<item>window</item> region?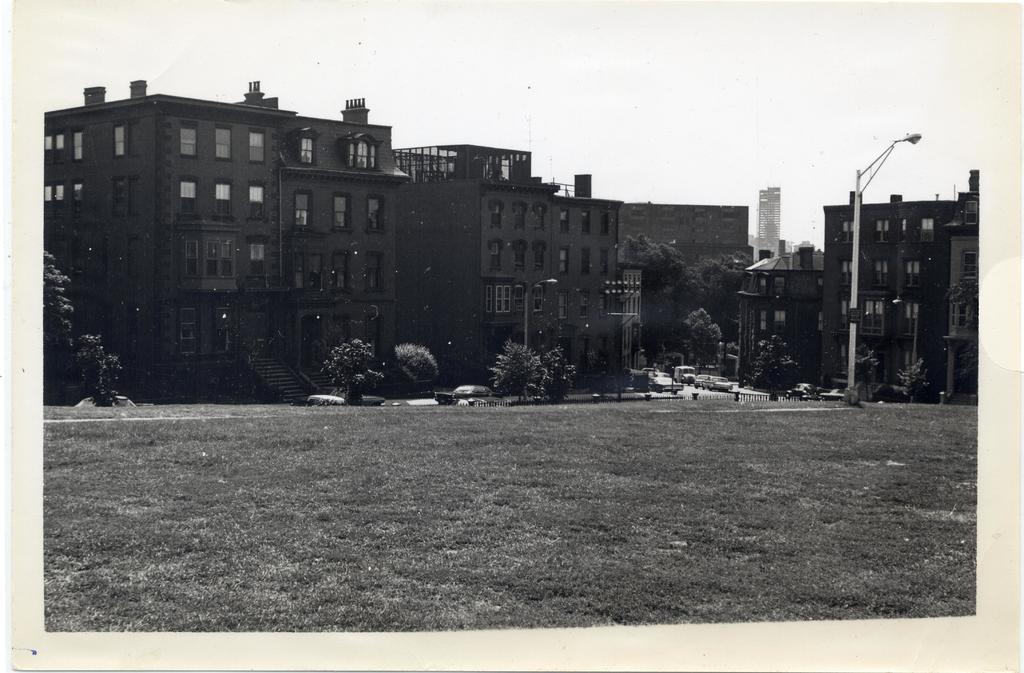
Rect(575, 290, 593, 316)
